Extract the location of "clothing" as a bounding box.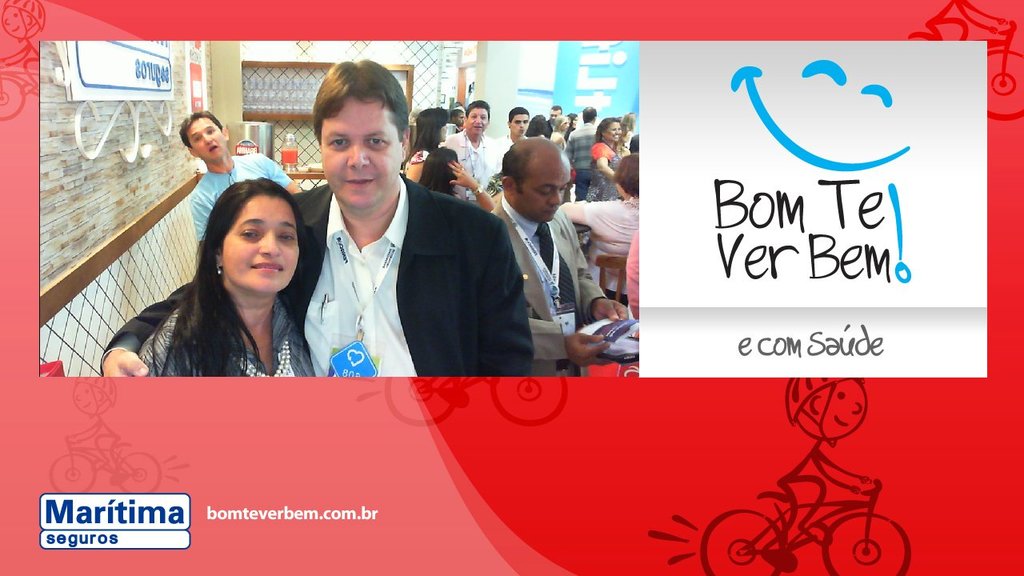
box(193, 152, 290, 249).
